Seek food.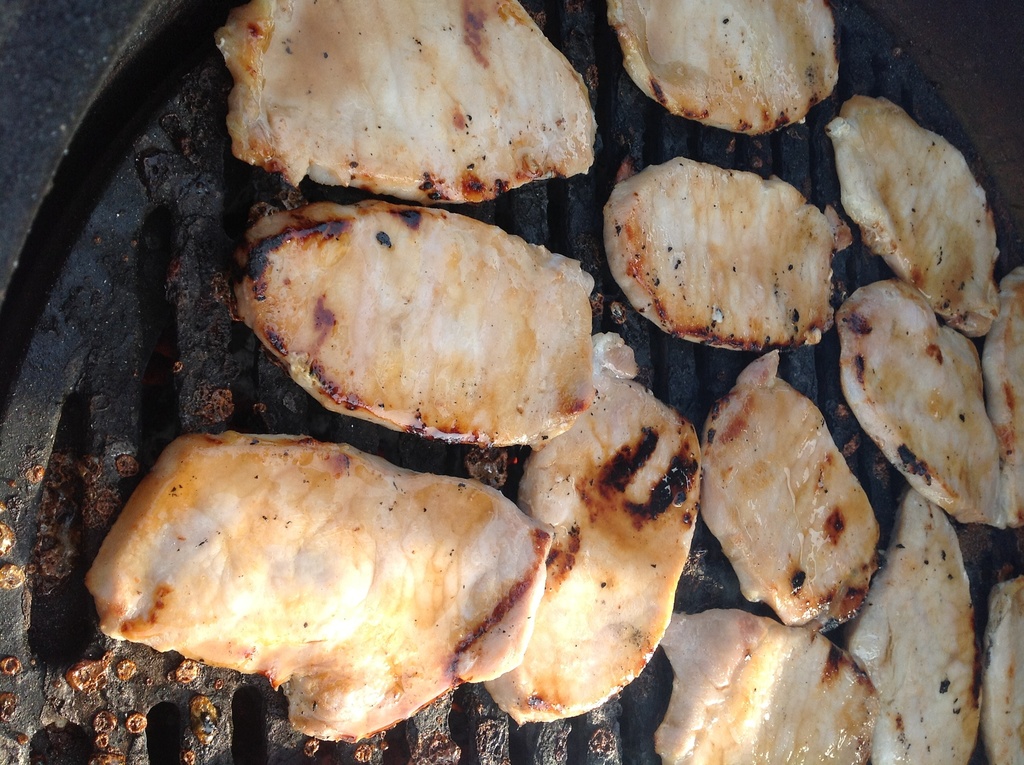
(595, 161, 861, 364).
